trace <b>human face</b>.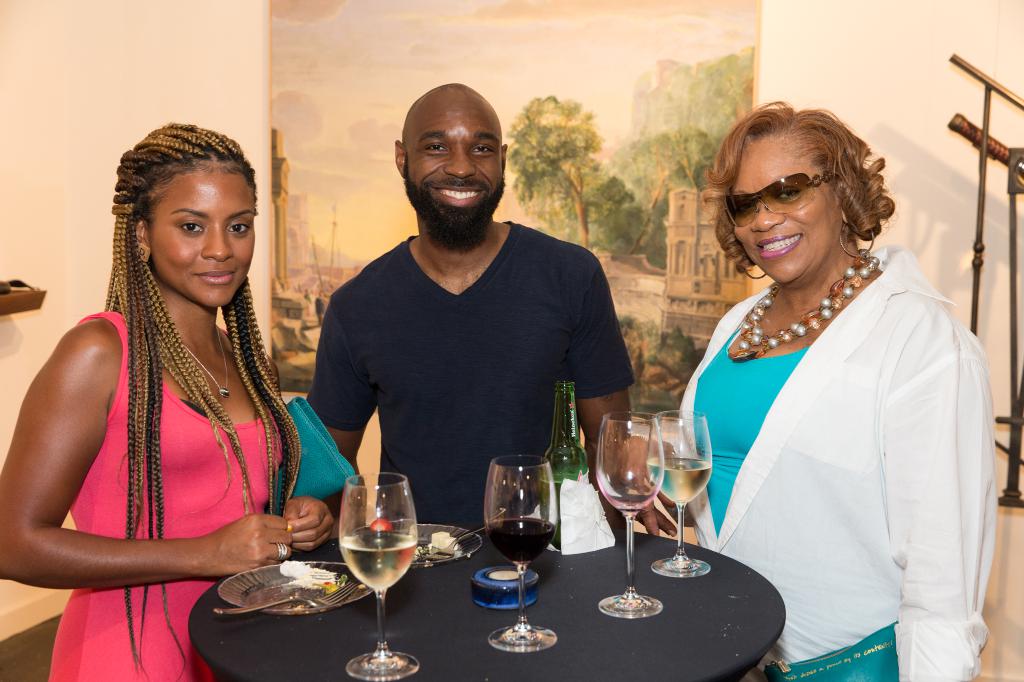
Traced to (404,93,502,236).
